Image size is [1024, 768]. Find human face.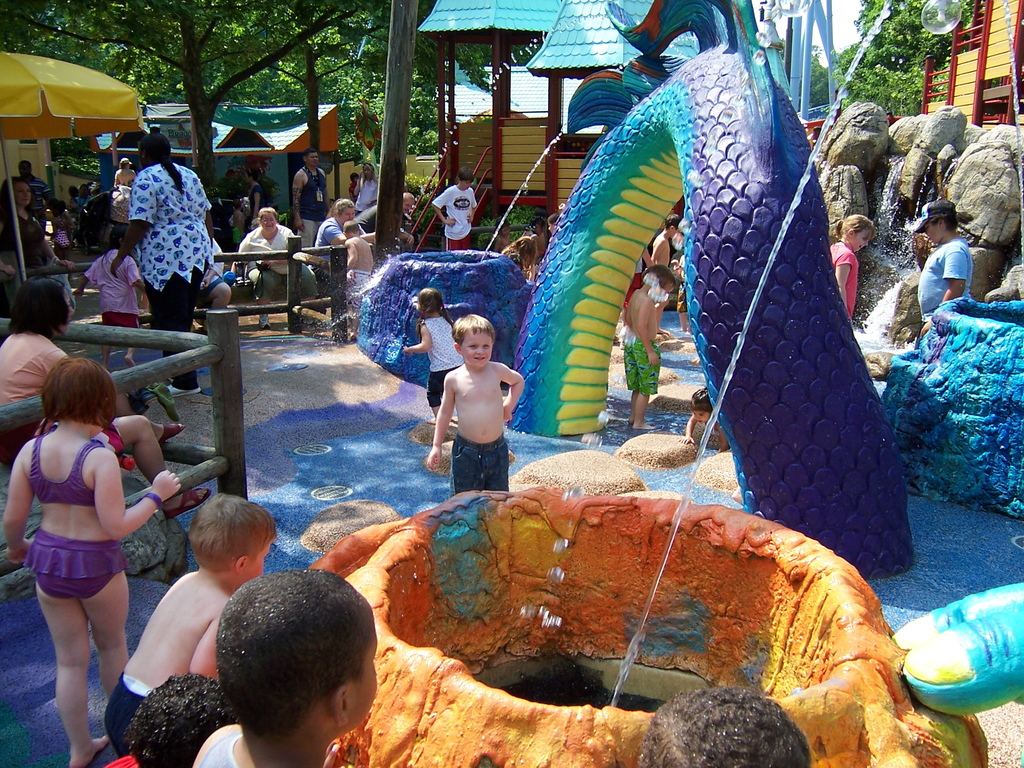
460/331/492/367.
